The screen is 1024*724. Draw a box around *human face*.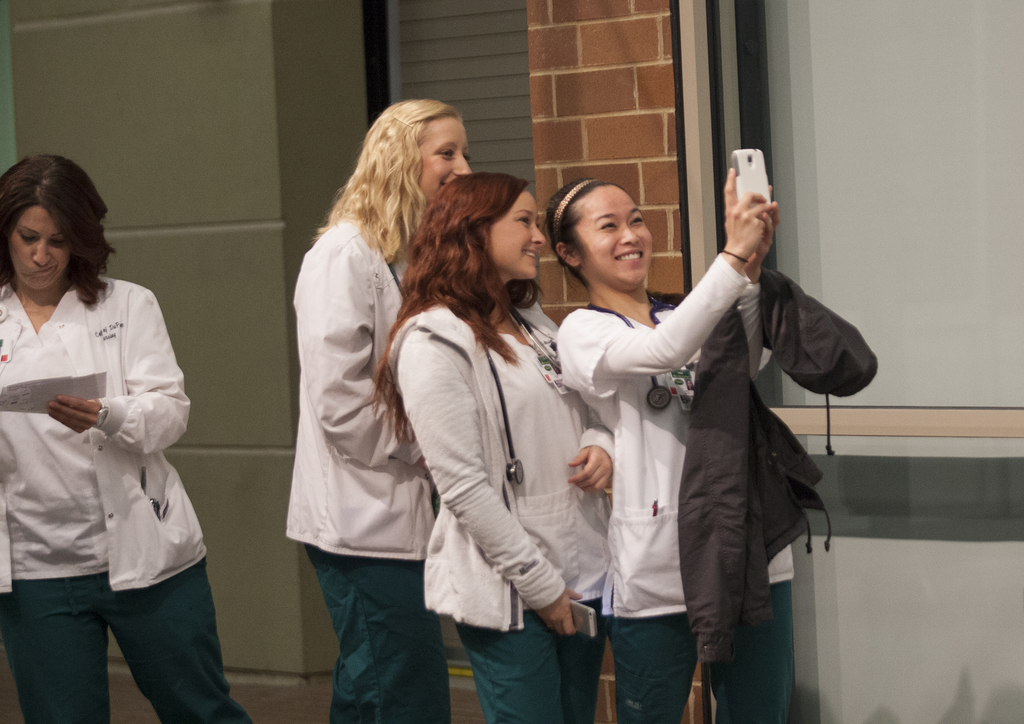
box=[578, 186, 650, 283].
